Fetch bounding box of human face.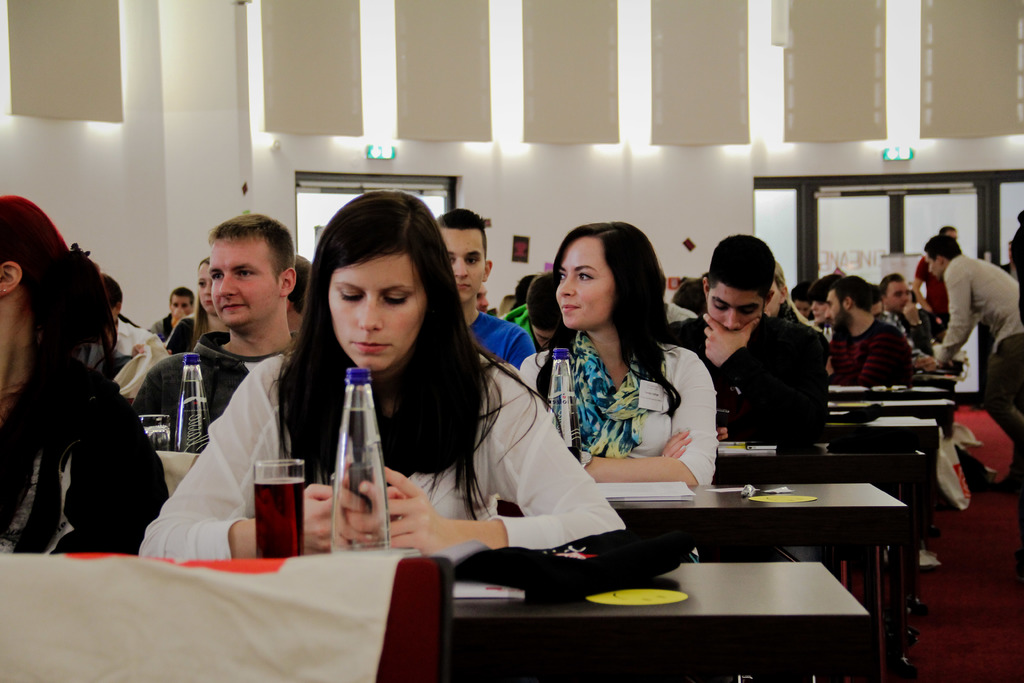
Bbox: box=[700, 283, 766, 327].
